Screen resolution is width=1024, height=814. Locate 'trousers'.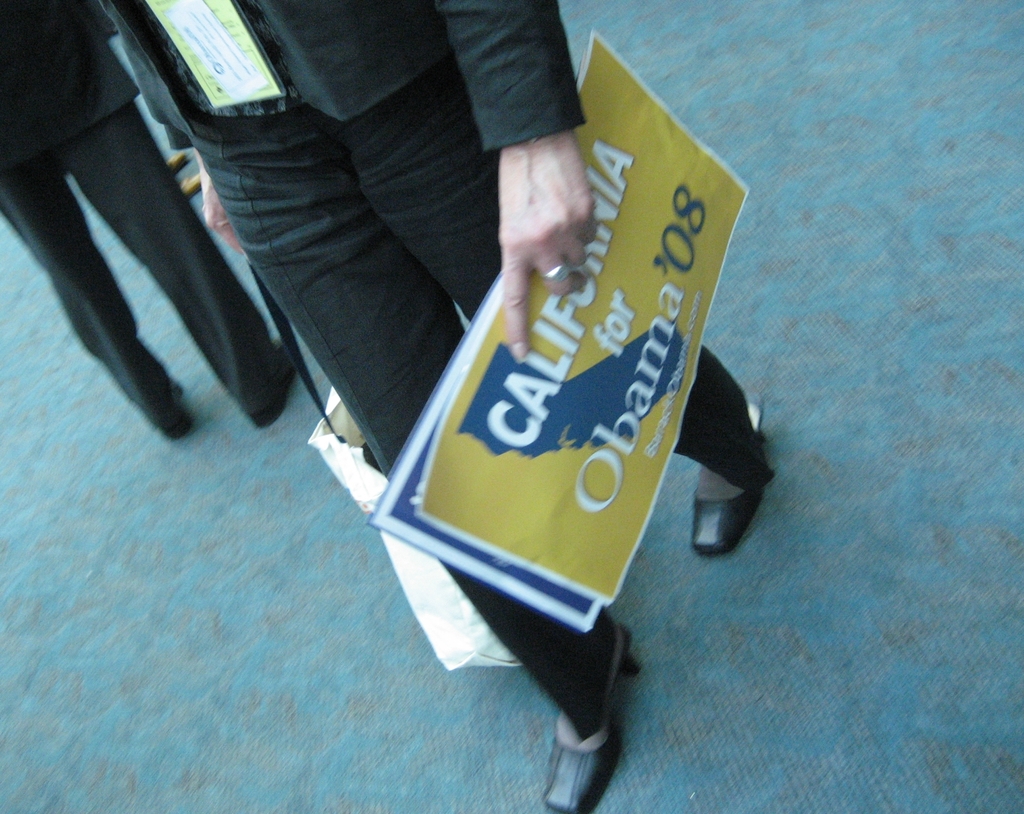
[x1=7, y1=4, x2=331, y2=497].
